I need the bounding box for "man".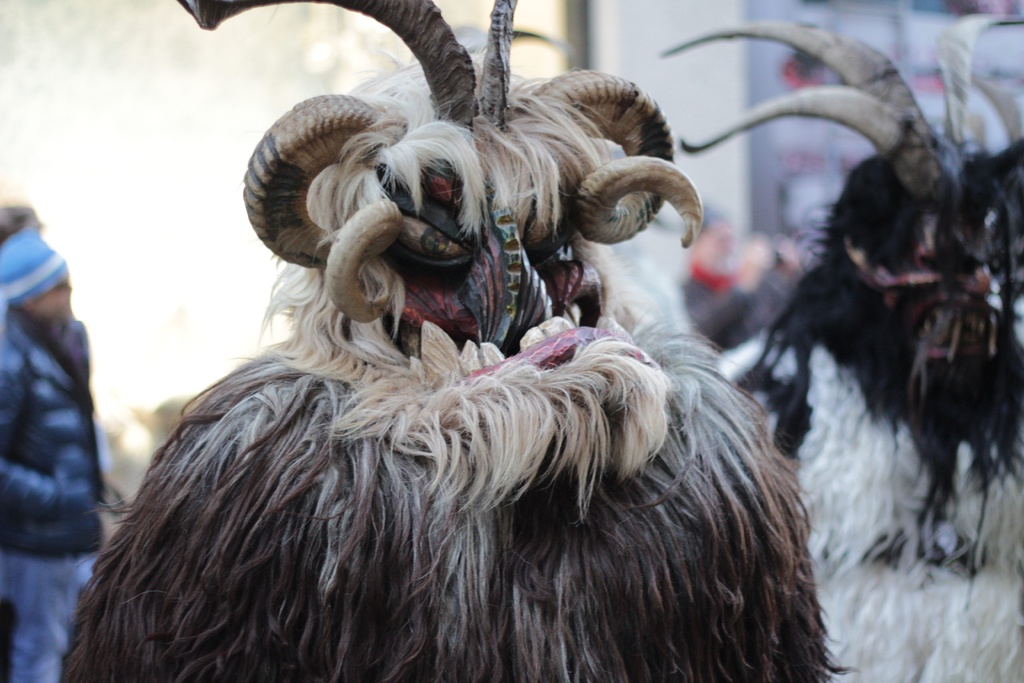
Here it is: locate(0, 224, 111, 682).
